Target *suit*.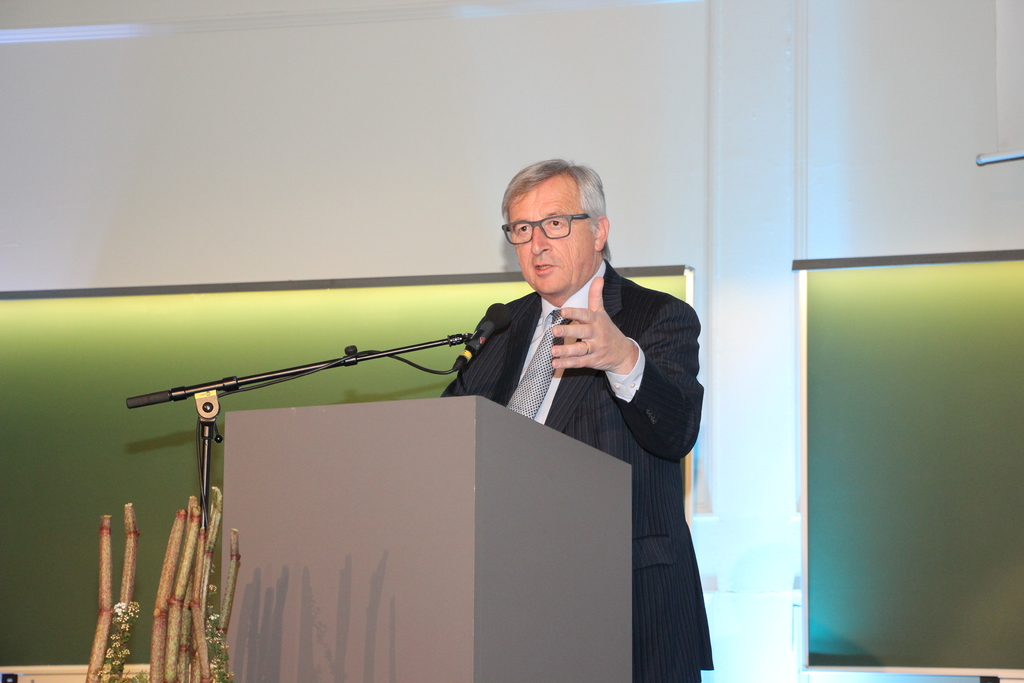
Target region: x1=435, y1=261, x2=701, y2=680.
